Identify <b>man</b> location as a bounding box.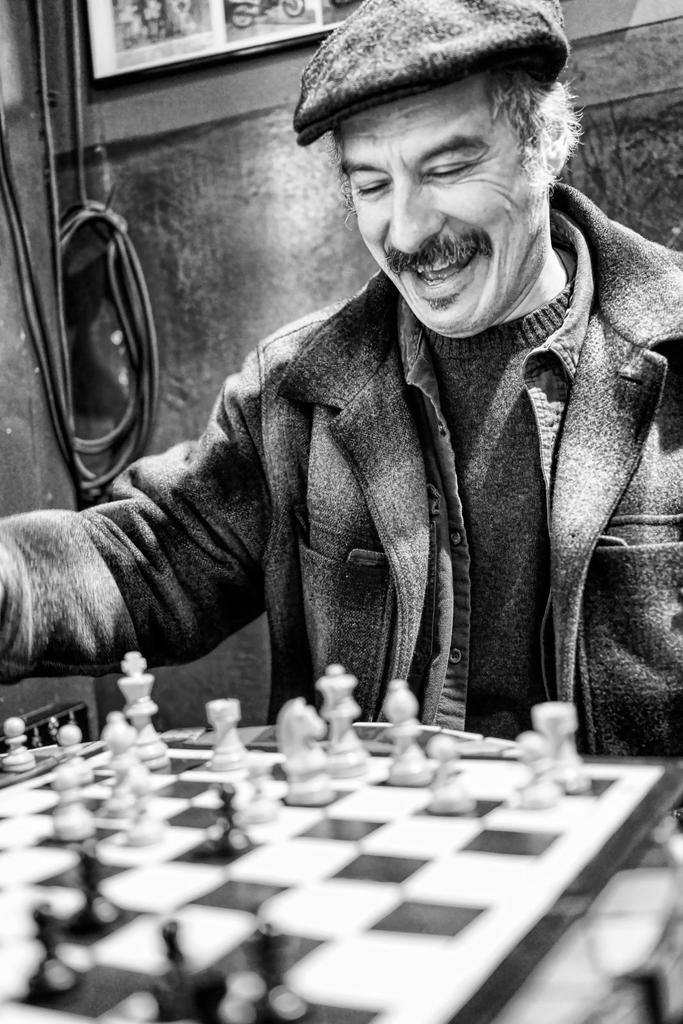
pyautogui.locateOnScreen(52, 29, 658, 771).
